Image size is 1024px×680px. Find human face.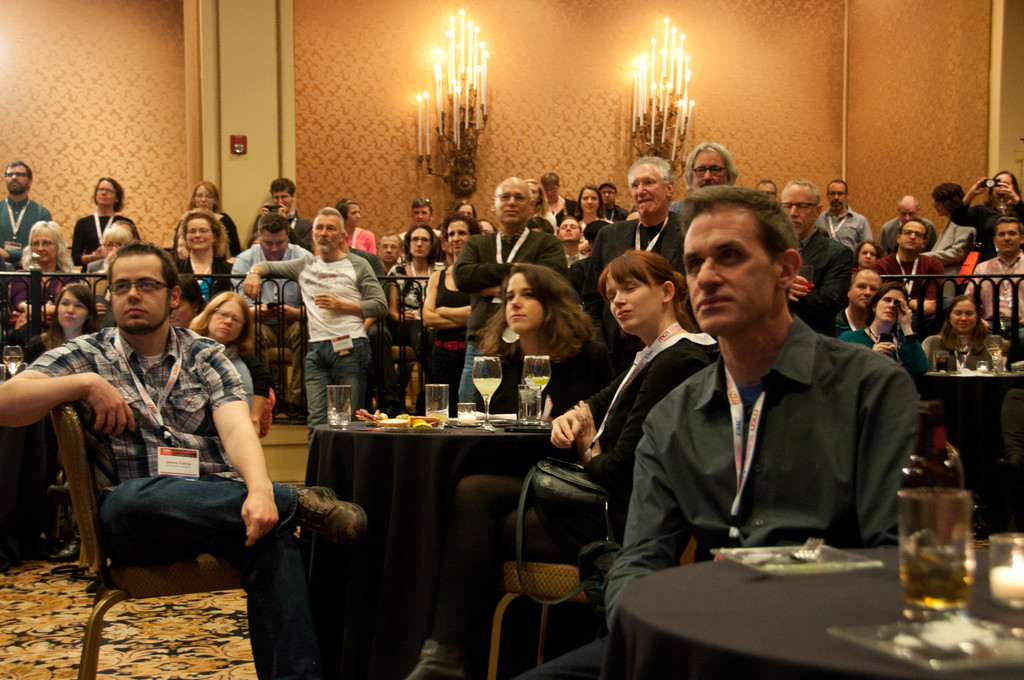
(683,196,778,334).
